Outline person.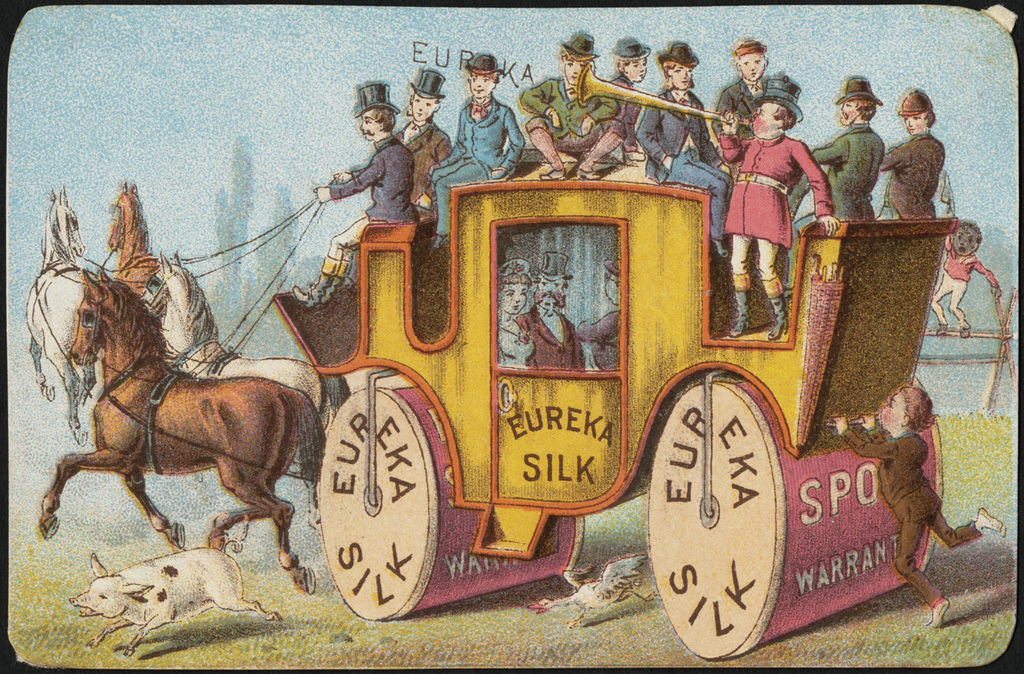
Outline: select_region(832, 380, 1004, 630).
